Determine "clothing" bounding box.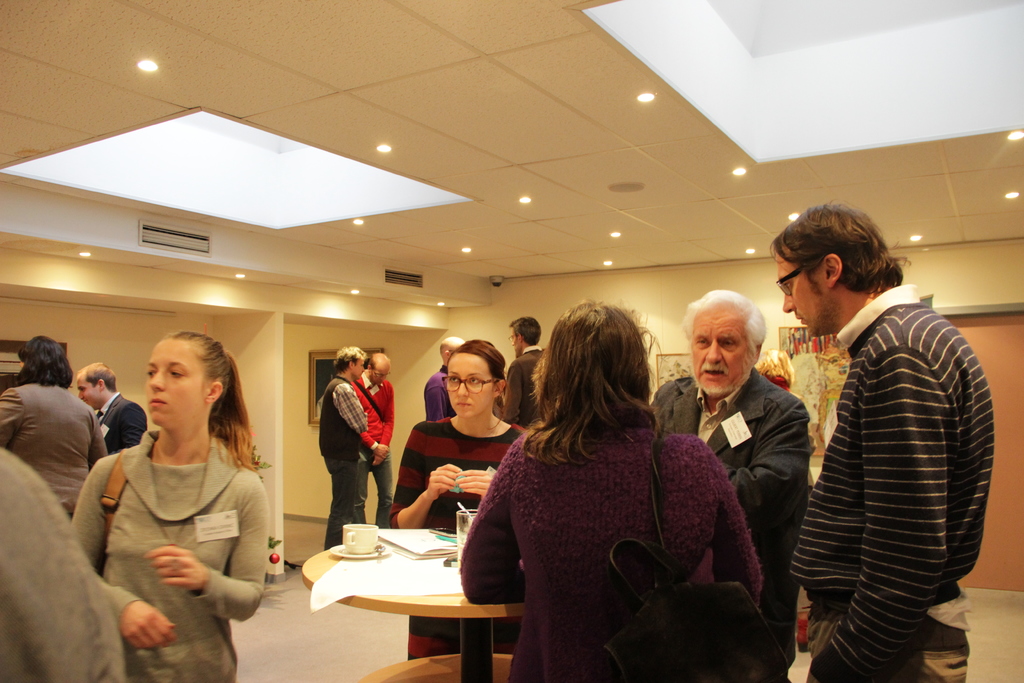
Determined: (left=316, top=373, right=369, bottom=553).
